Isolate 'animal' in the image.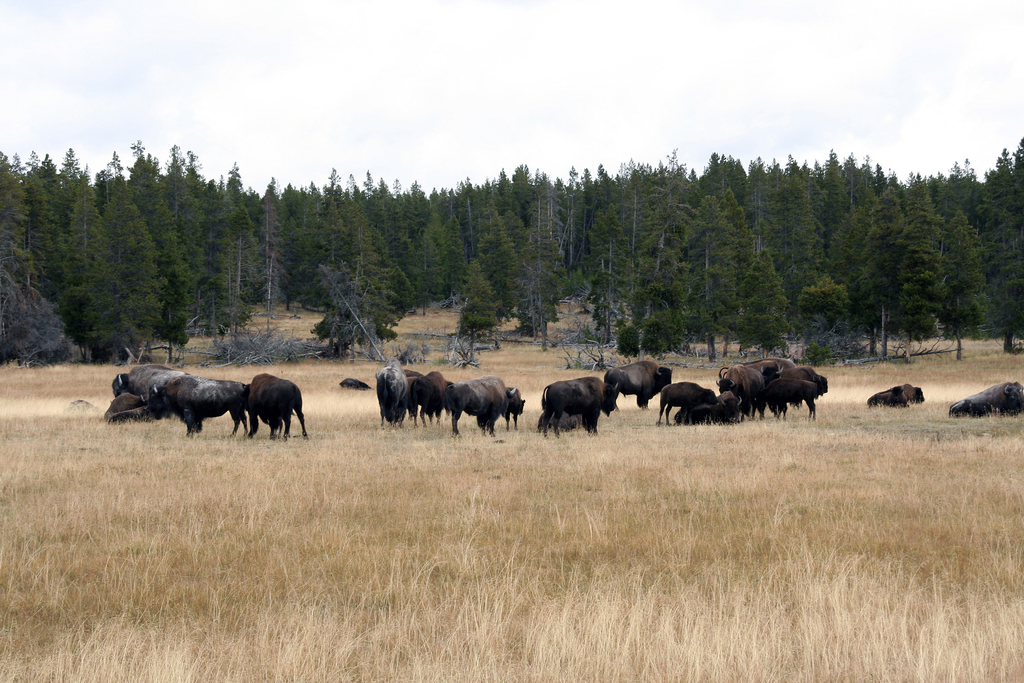
Isolated region: (540,377,620,441).
